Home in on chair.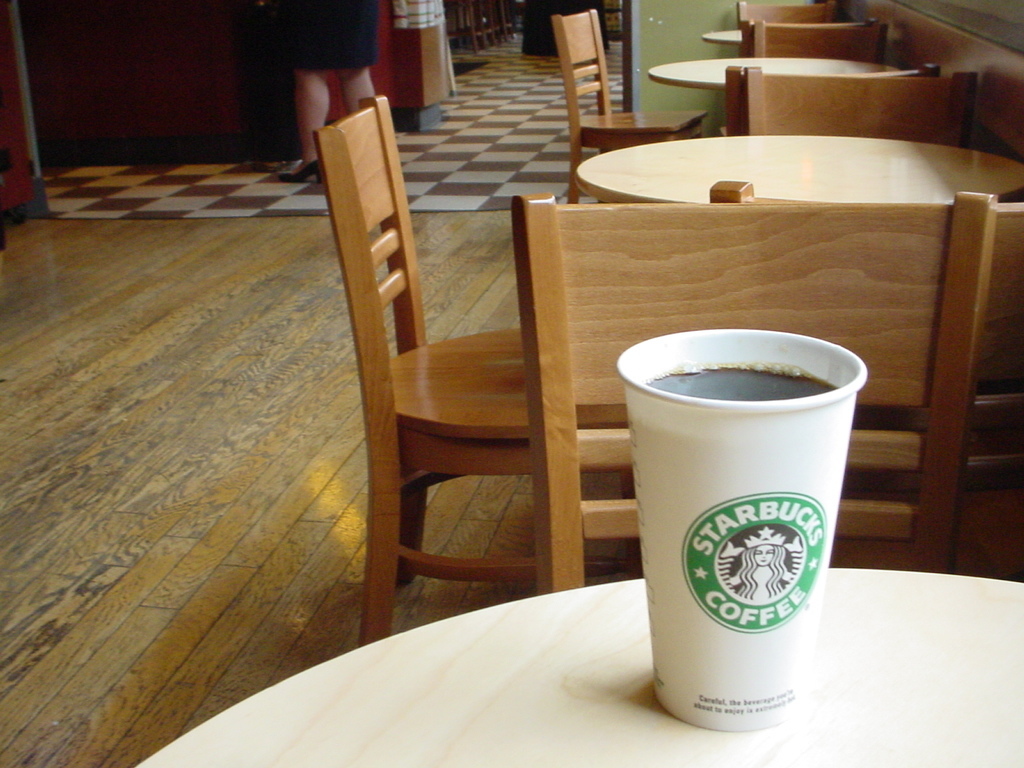
Homed in at select_region(550, 7, 709, 207).
